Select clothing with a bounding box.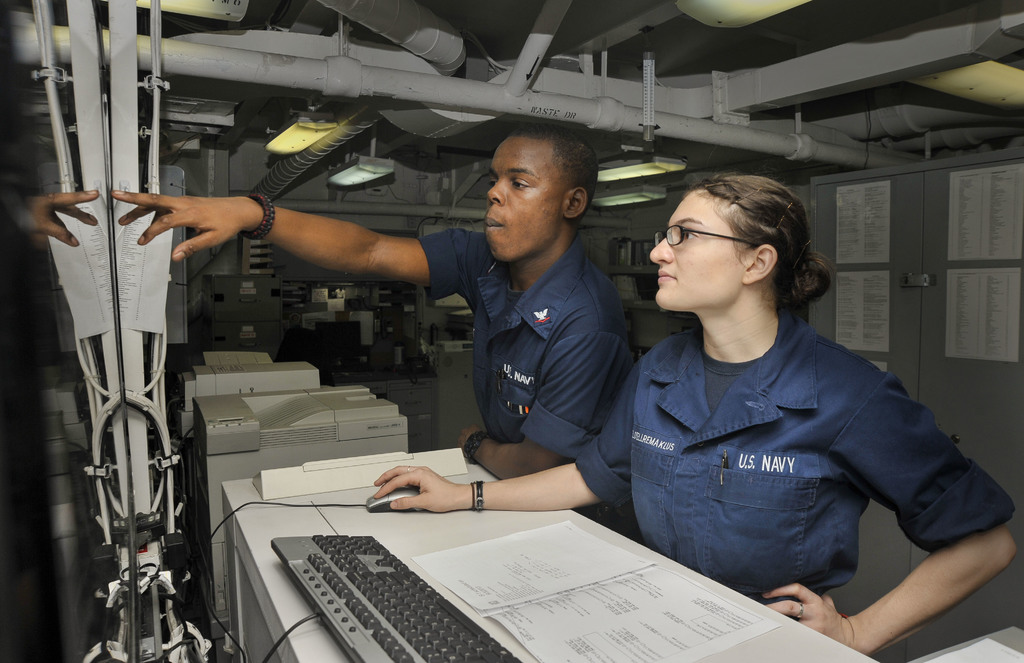
x1=415, y1=225, x2=635, y2=445.
